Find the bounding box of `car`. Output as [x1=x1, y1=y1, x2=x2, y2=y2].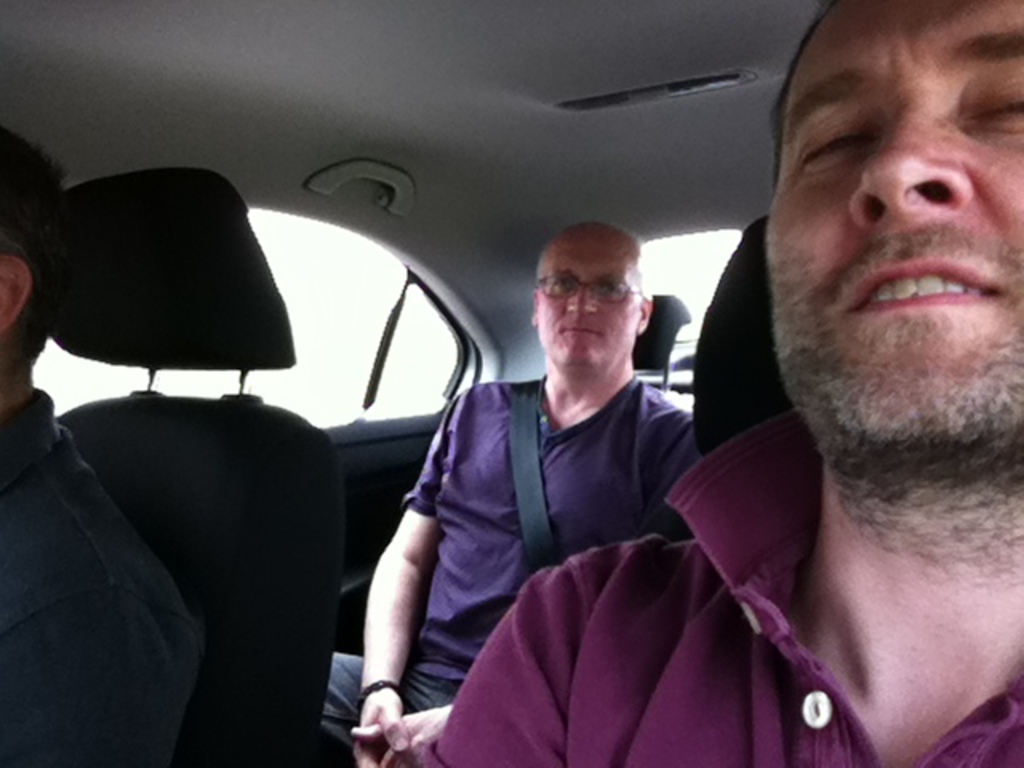
[x1=0, y1=0, x2=1022, y2=766].
